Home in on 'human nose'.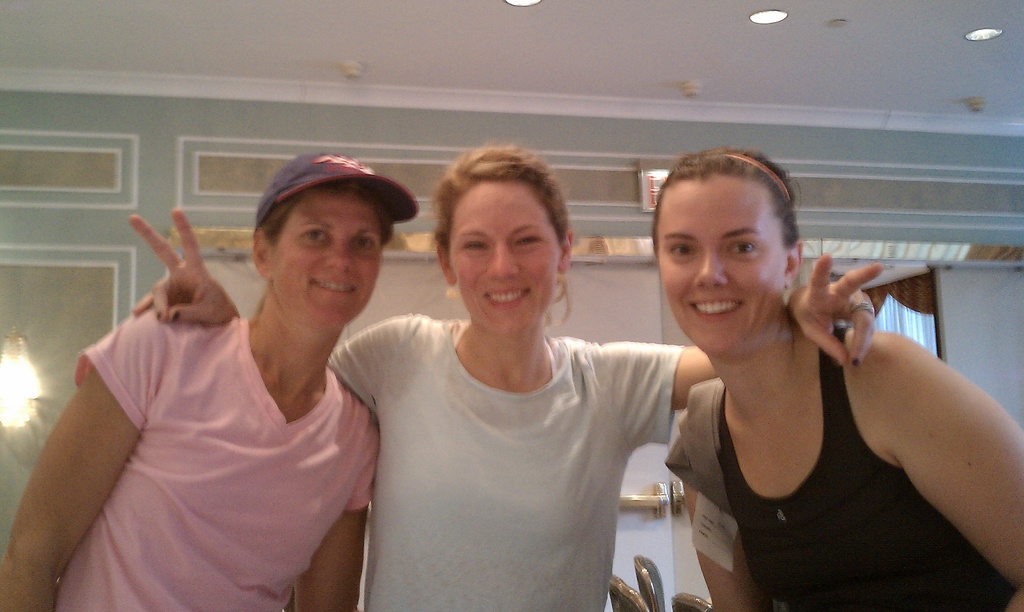
Homed in at 692/252/729/287.
